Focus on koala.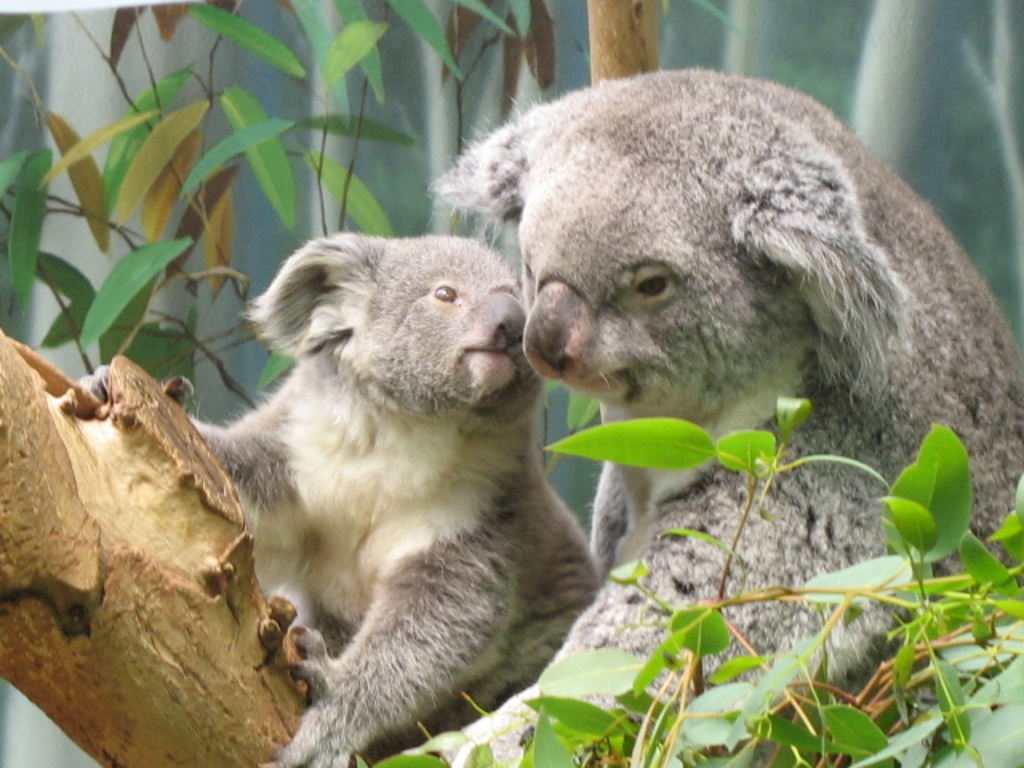
Focused at box(64, 230, 600, 766).
